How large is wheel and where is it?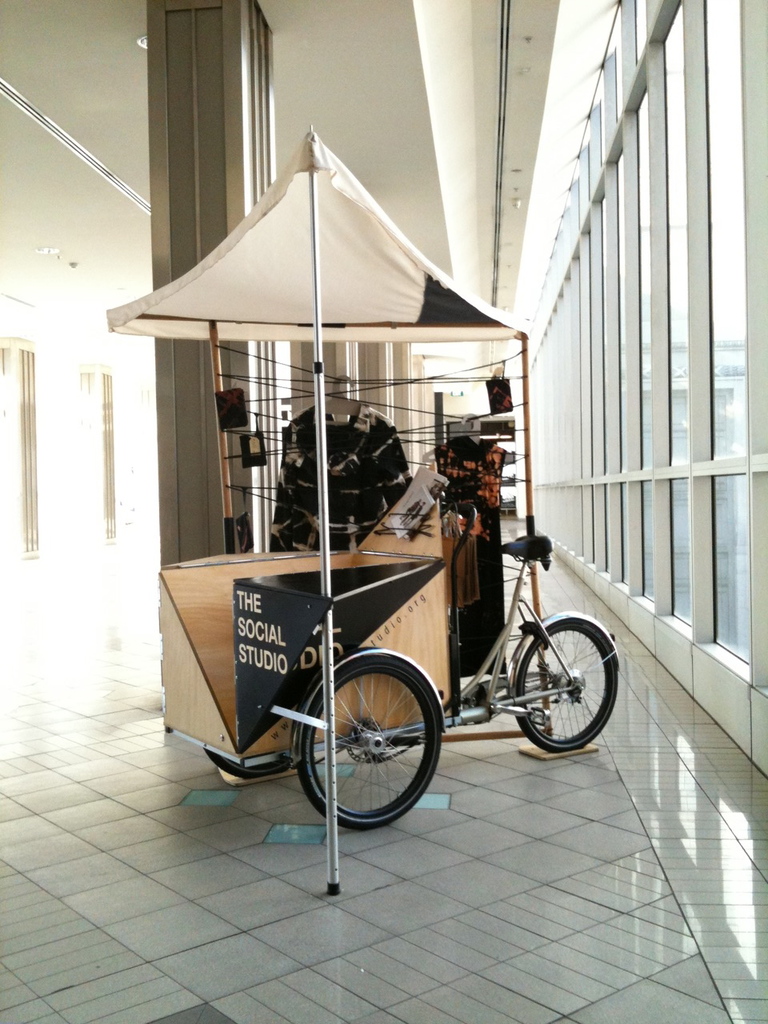
Bounding box: {"x1": 302, "y1": 654, "x2": 442, "y2": 830}.
